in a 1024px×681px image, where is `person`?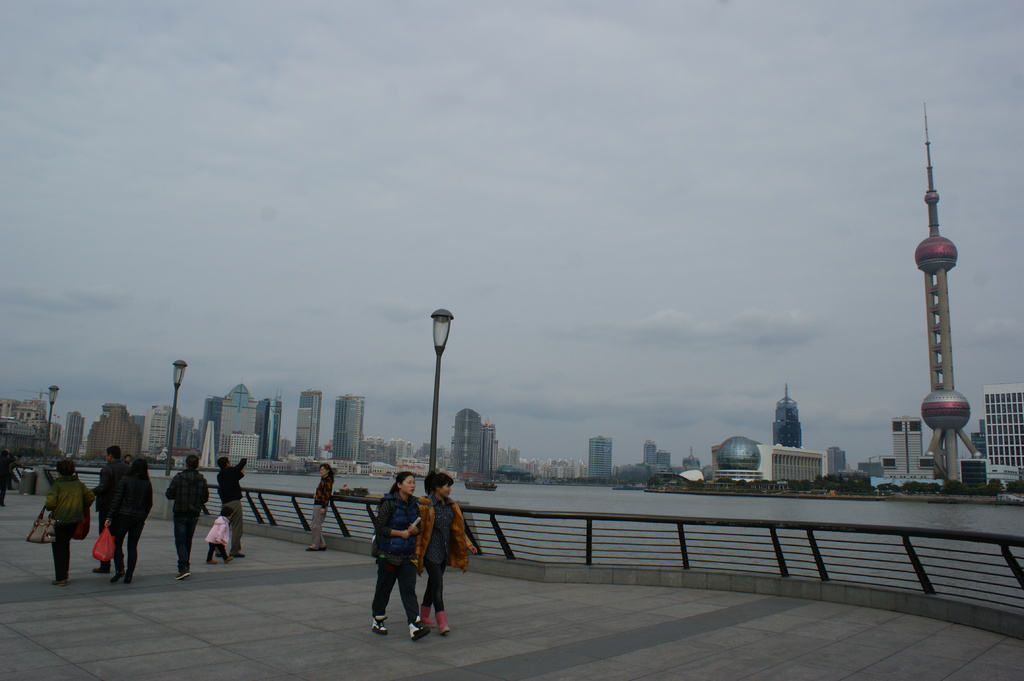
{"x1": 39, "y1": 461, "x2": 85, "y2": 581}.
